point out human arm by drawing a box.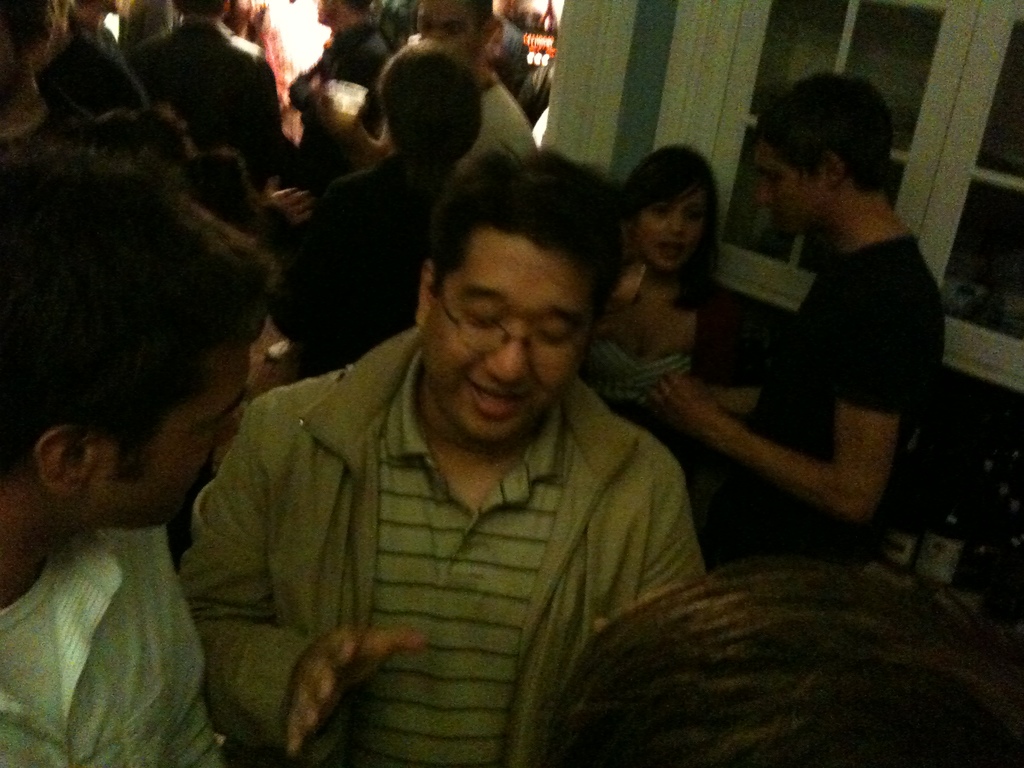
{"left": 649, "top": 283, "right": 915, "bottom": 521}.
